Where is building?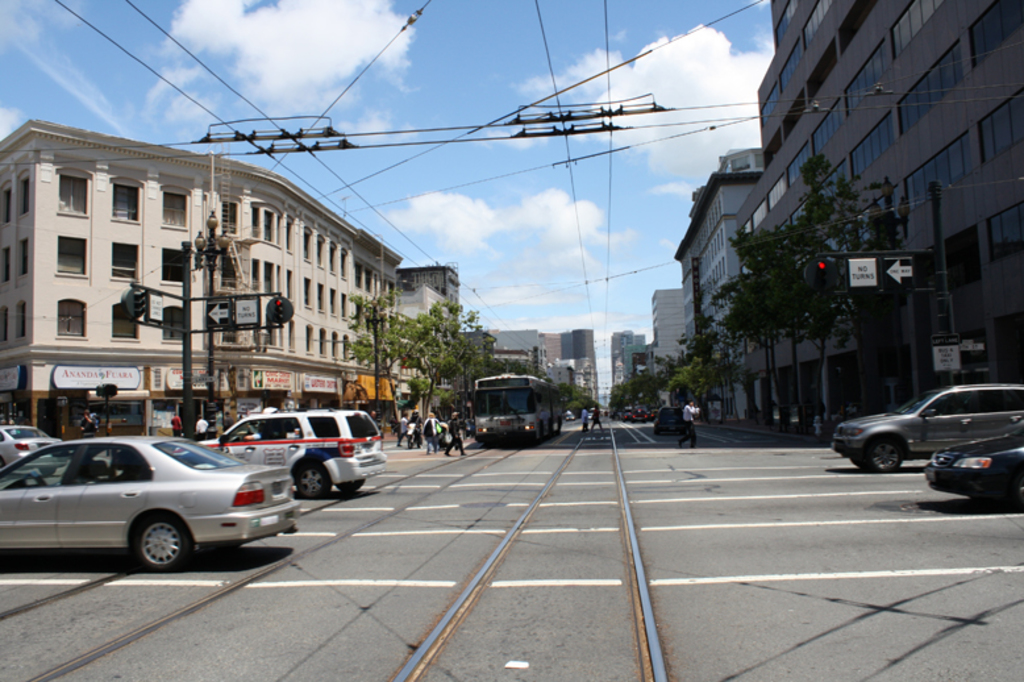
locate(736, 0, 1023, 415).
